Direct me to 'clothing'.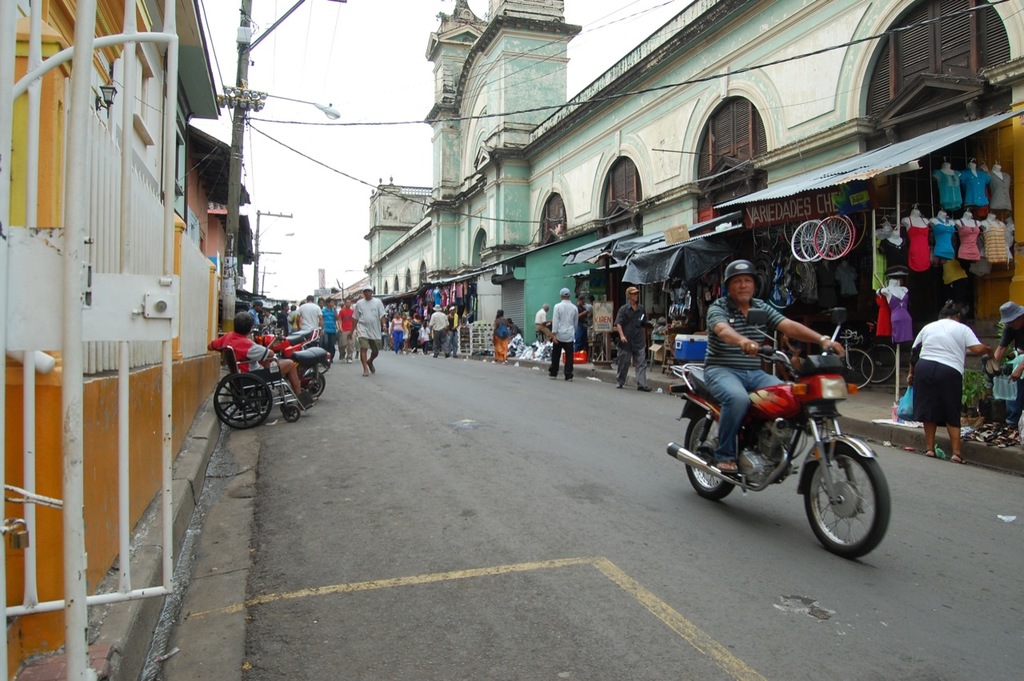
Direction: bbox=[291, 298, 322, 330].
